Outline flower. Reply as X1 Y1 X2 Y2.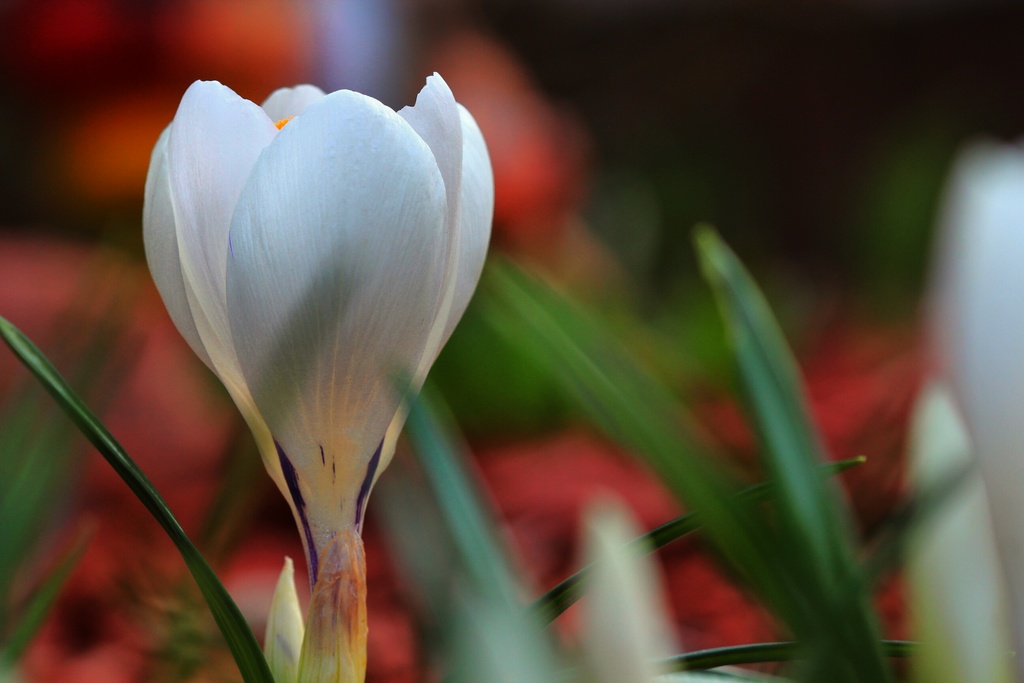
899 139 1023 682.
